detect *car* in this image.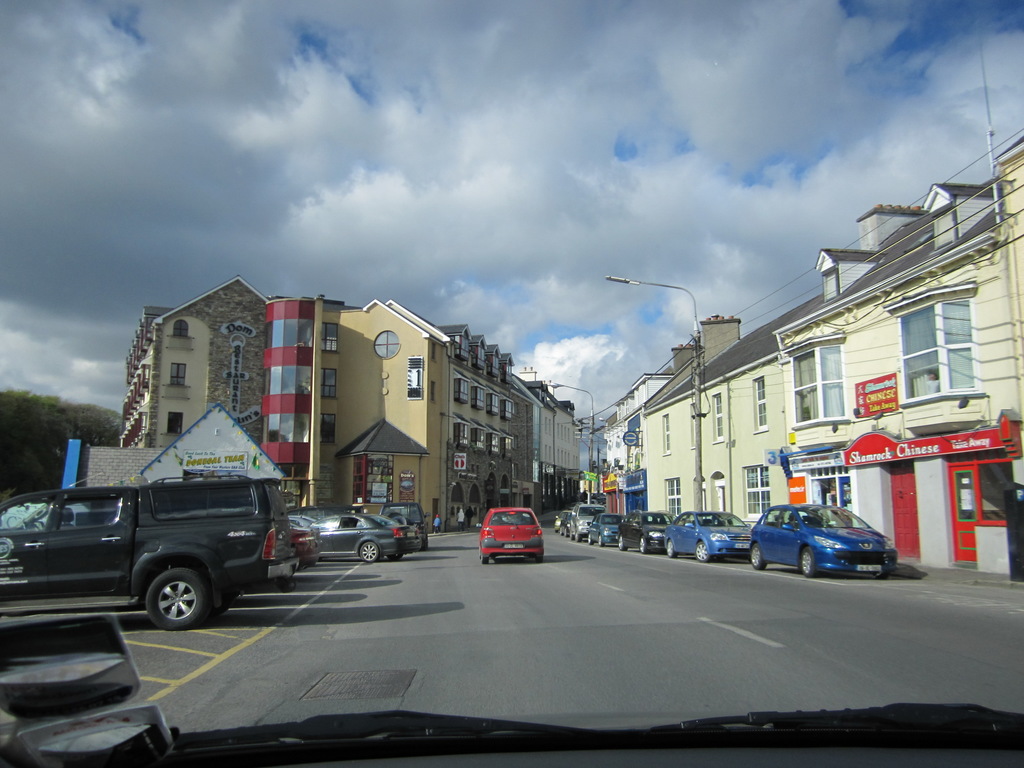
Detection: (388,511,419,548).
